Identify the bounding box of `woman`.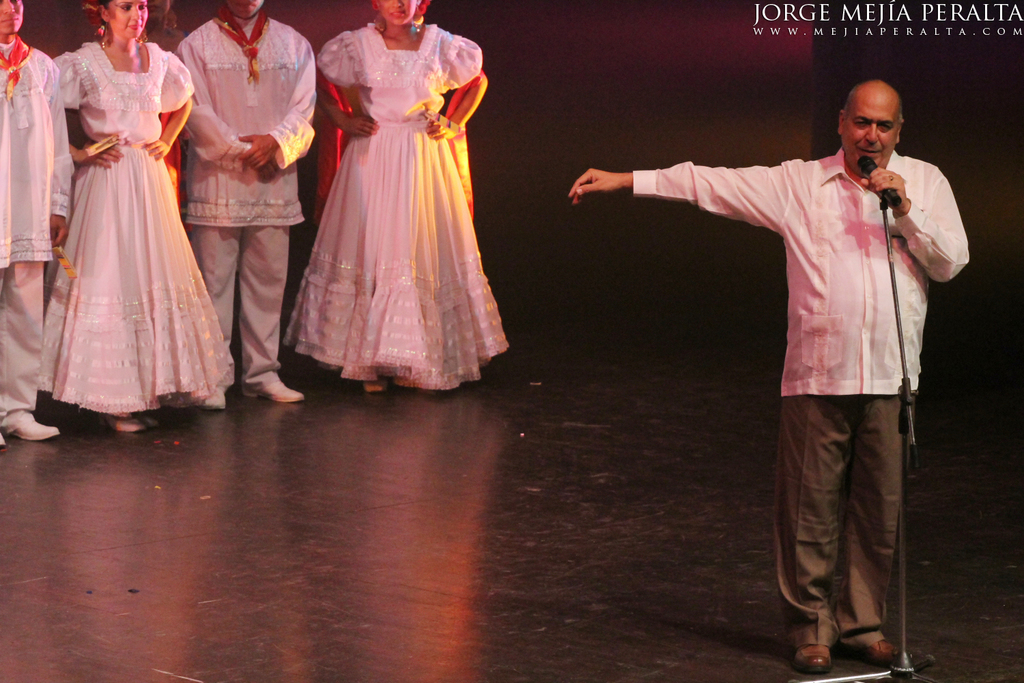
bbox(55, 0, 232, 436).
